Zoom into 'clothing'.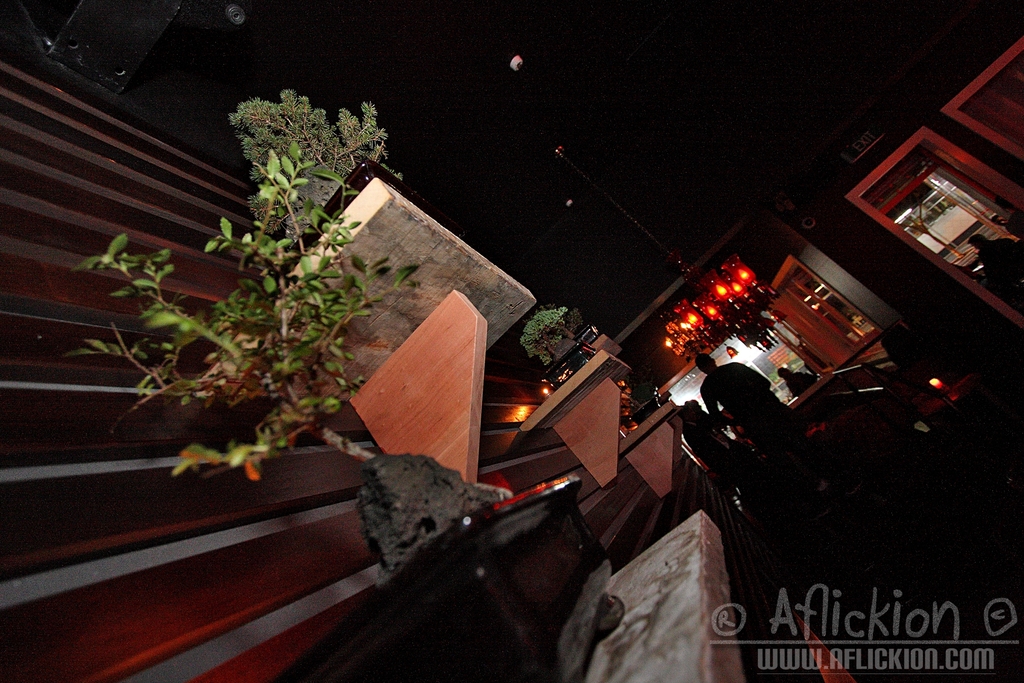
Zoom target: {"left": 697, "top": 363, "right": 797, "bottom": 459}.
